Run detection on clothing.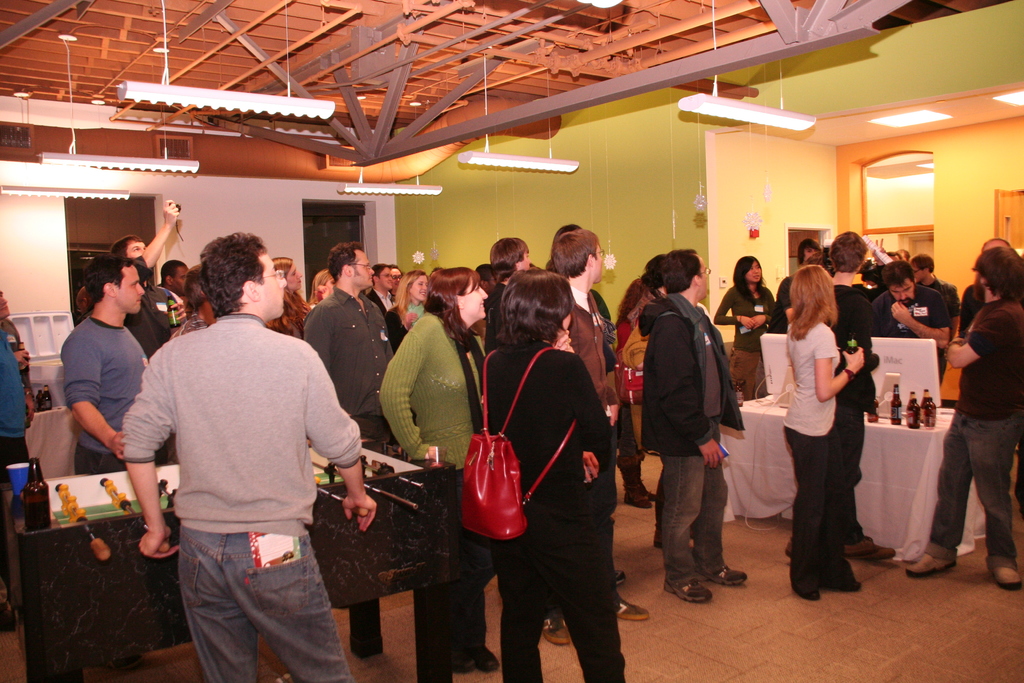
Result: x1=125 y1=281 x2=189 y2=354.
